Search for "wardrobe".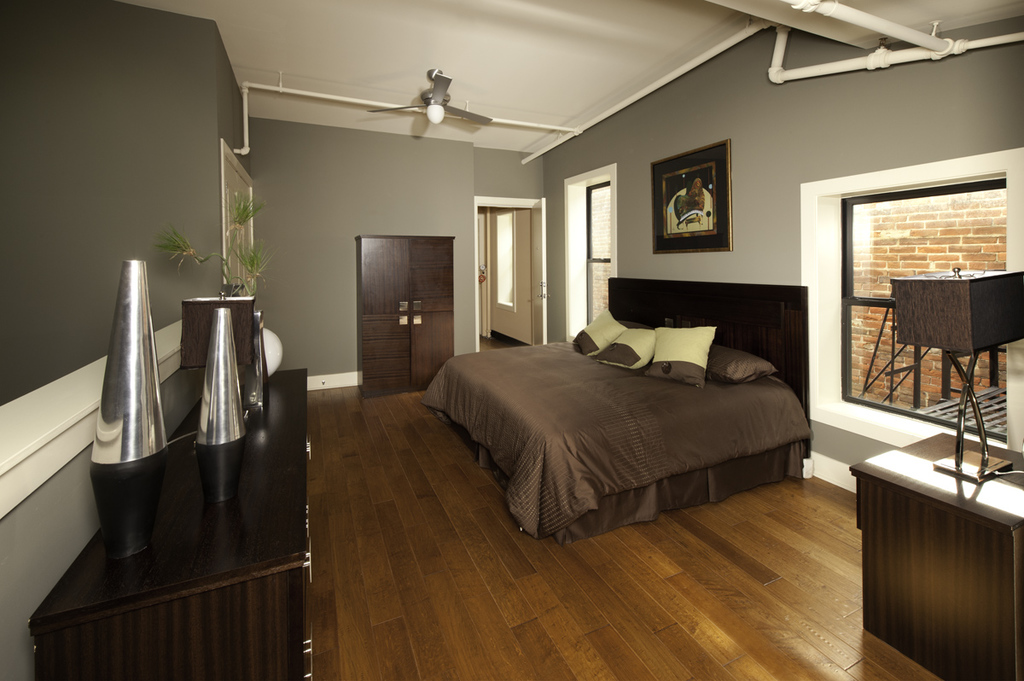
Found at [356,235,459,397].
